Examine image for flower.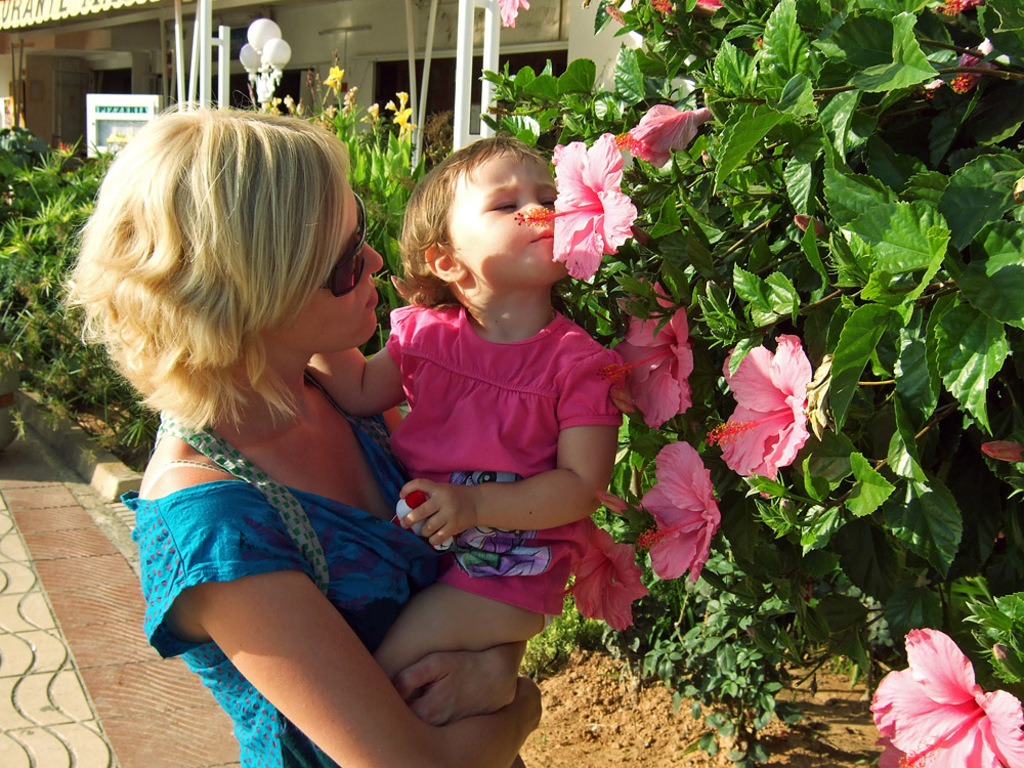
Examination result: [607,108,723,168].
